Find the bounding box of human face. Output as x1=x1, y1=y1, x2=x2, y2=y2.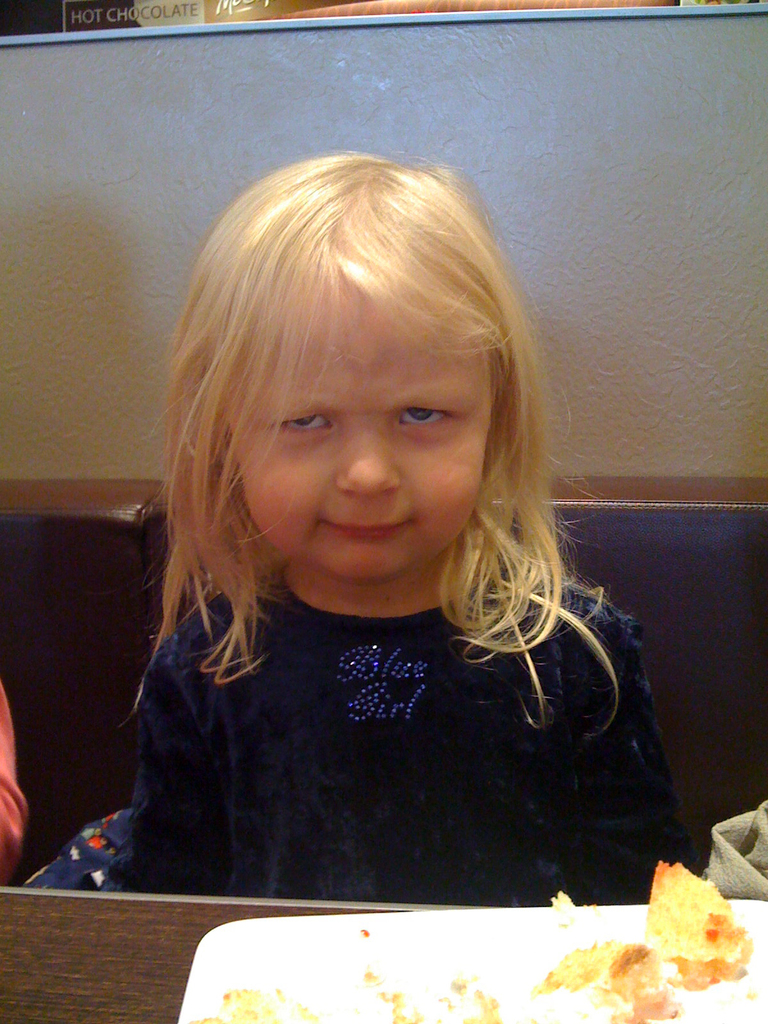
x1=234, y1=279, x2=495, y2=591.
